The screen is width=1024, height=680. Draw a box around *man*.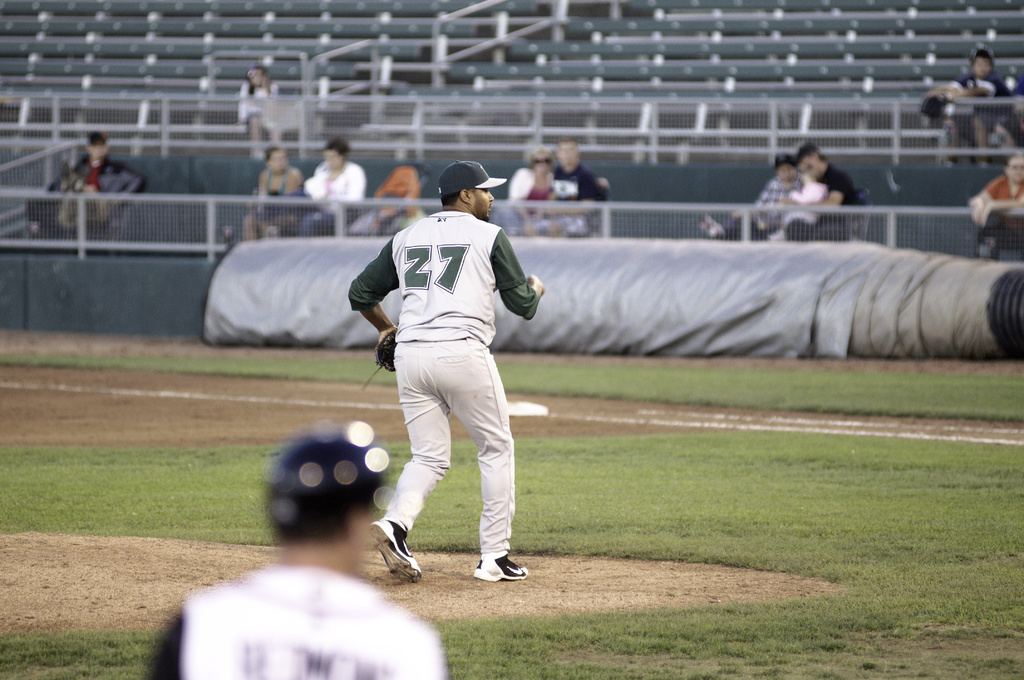
{"x1": 557, "y1": 136, "x2": 613, "y2": 237}.
